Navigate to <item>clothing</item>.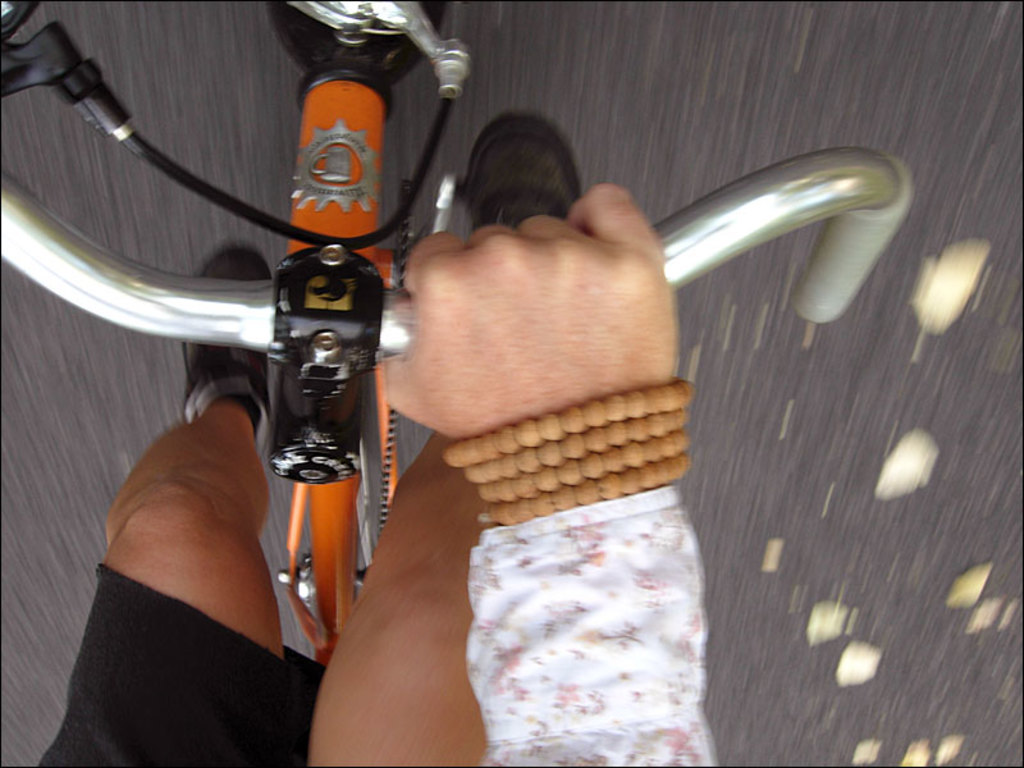
Navigation target: x1=27, y1=563, x2=389, y2=767.
